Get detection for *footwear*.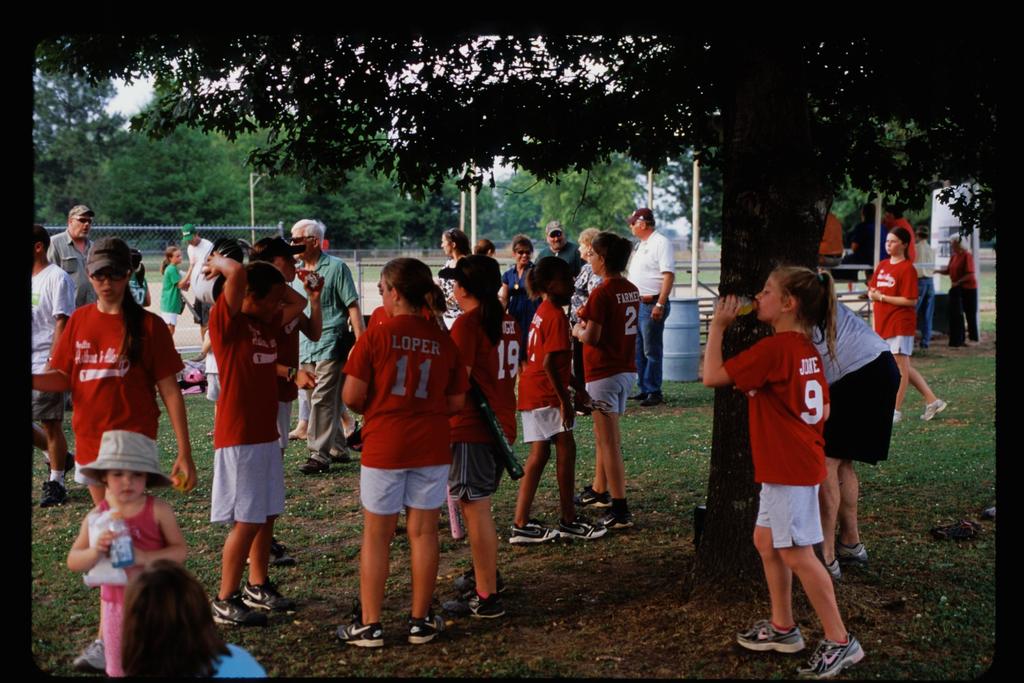
Detection: (740, 618, 805, 649).
